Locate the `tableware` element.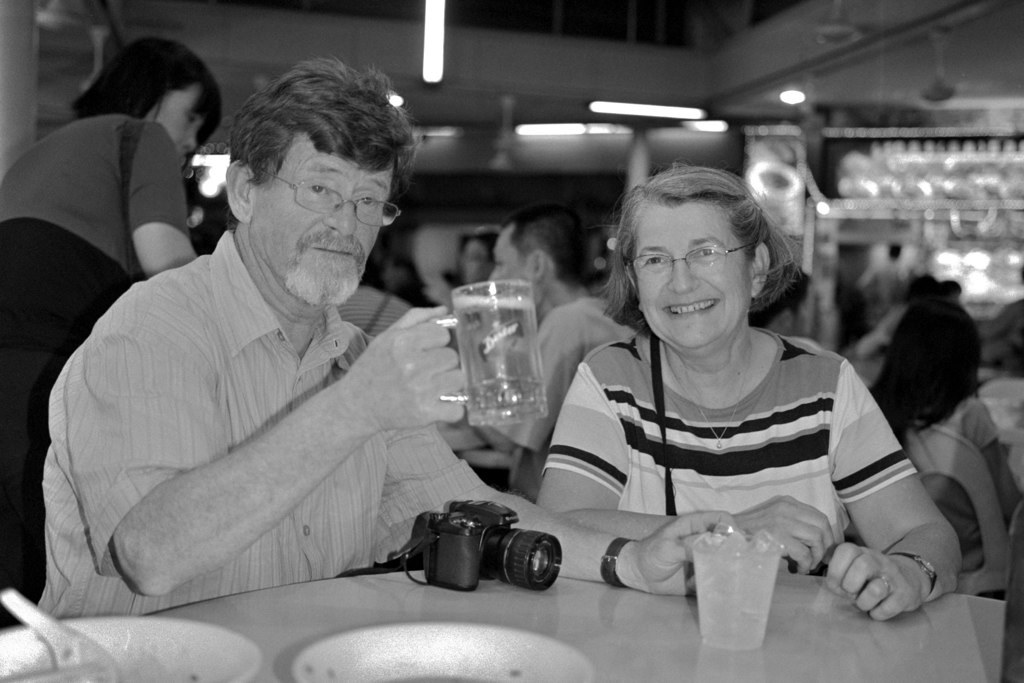
Element bbox: detection(0, 616, 262, 682).
